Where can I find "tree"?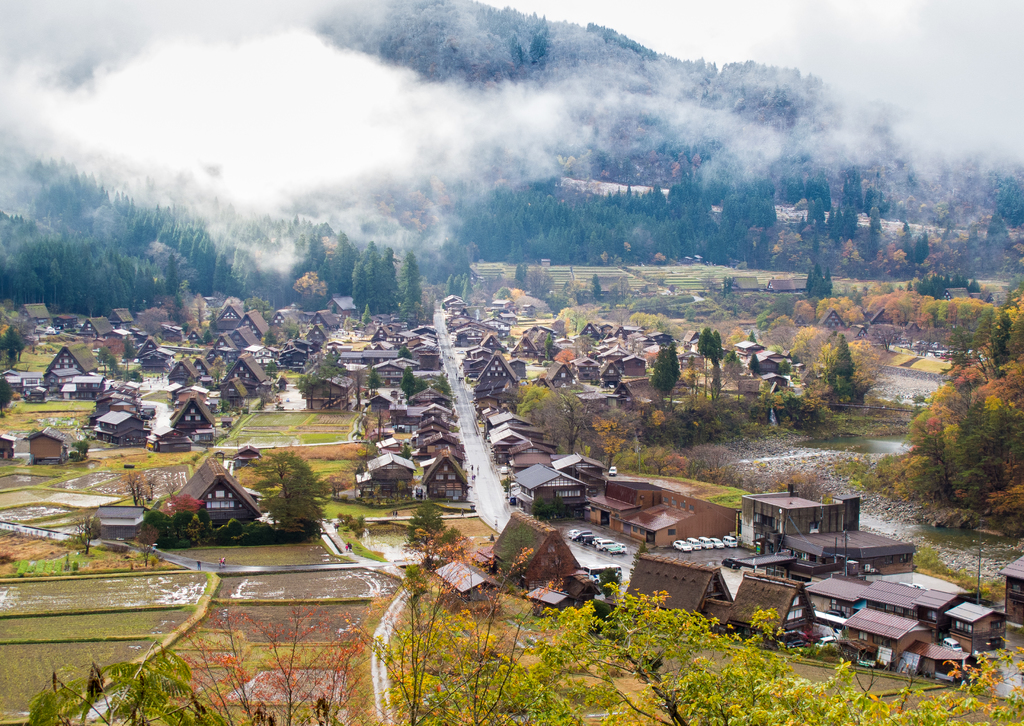
You can find it at bbox=[367, 369, 380, 390].
